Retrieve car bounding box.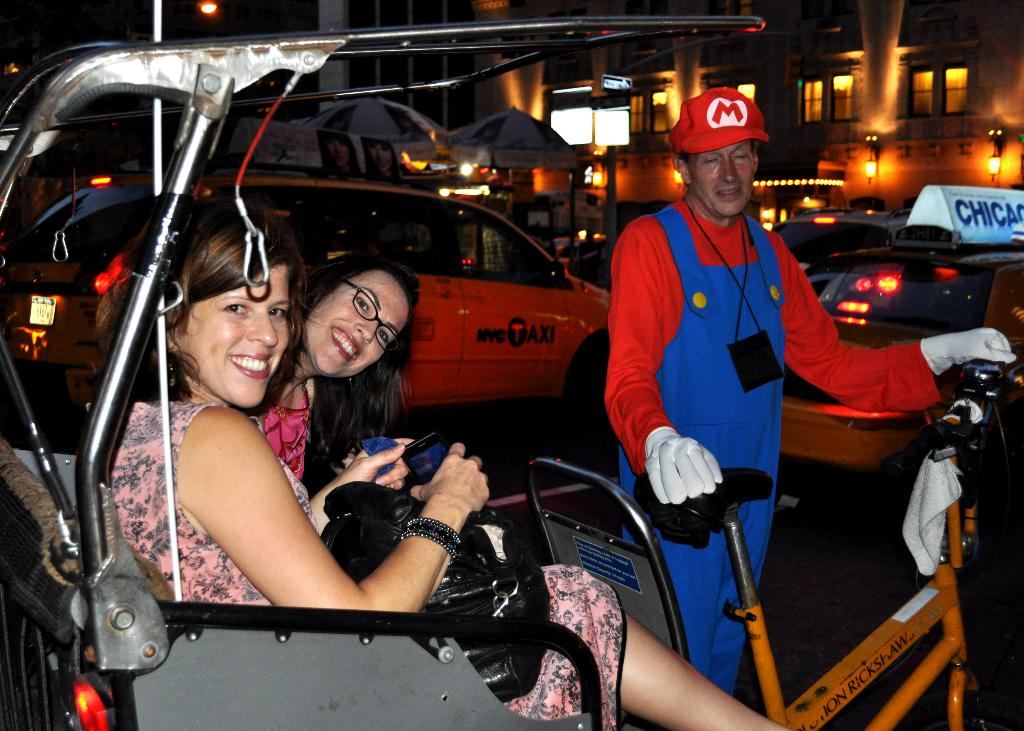
Bounding box: bbox=(0, 116, 612, 430).
